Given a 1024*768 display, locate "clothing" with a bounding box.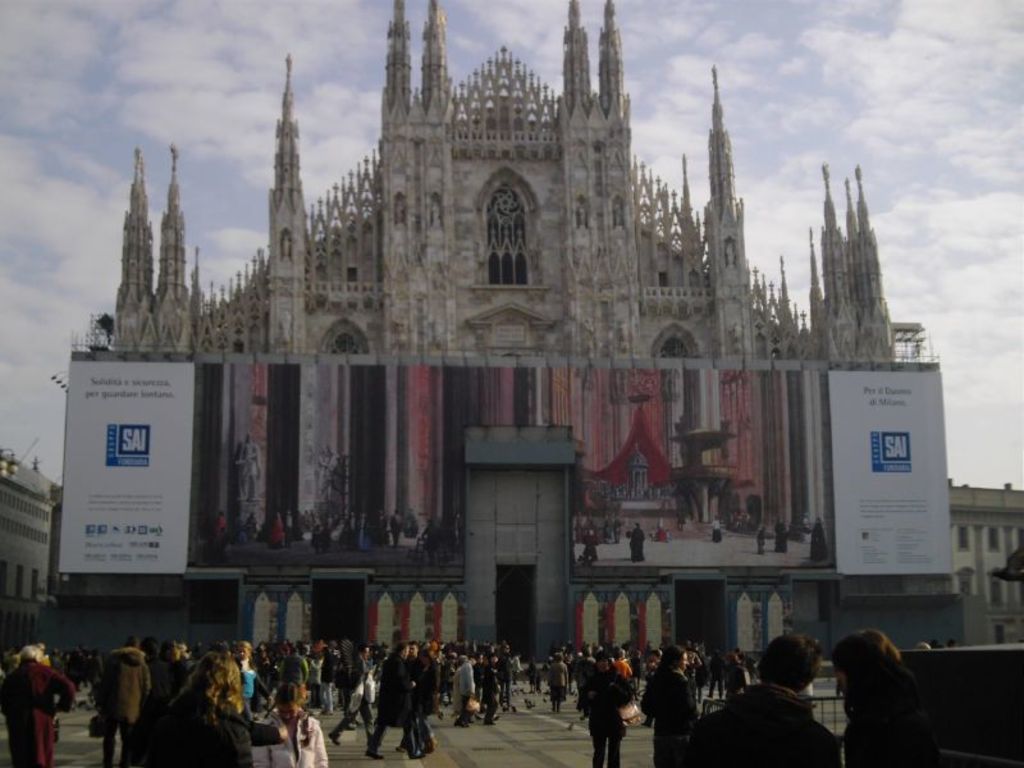
Located: pyautogui.locateOnScreen(641, 662, 703, 765).
